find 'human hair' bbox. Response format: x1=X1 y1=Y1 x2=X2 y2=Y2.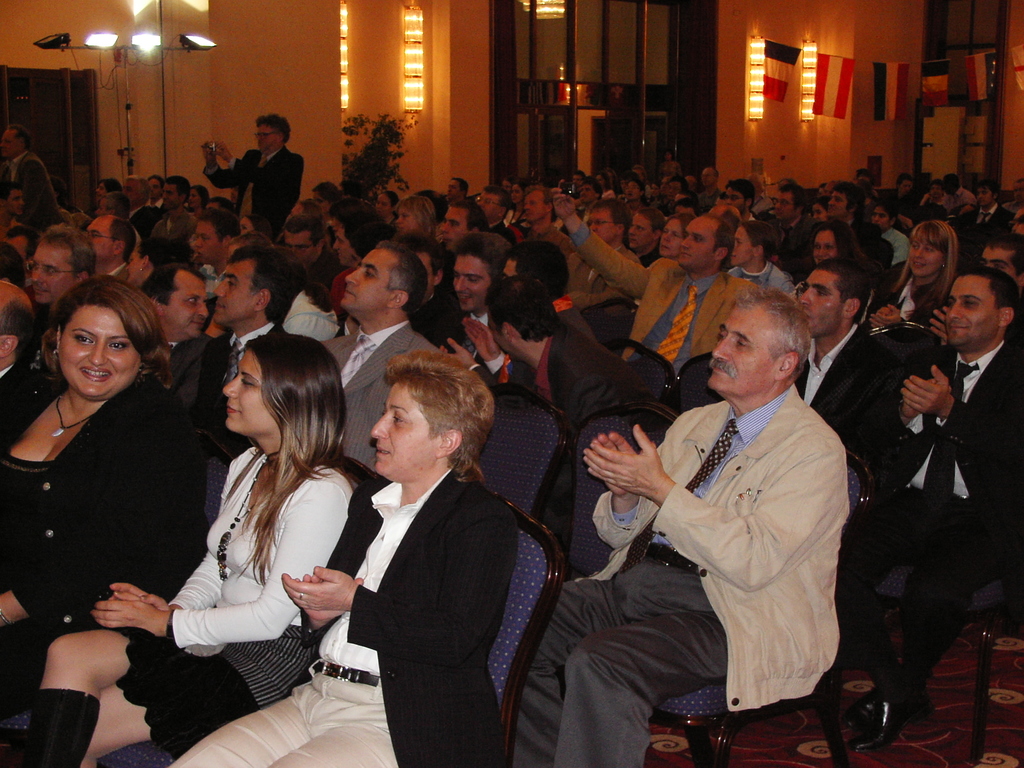
x1=0 y1=184 x2=19 y2=201.
